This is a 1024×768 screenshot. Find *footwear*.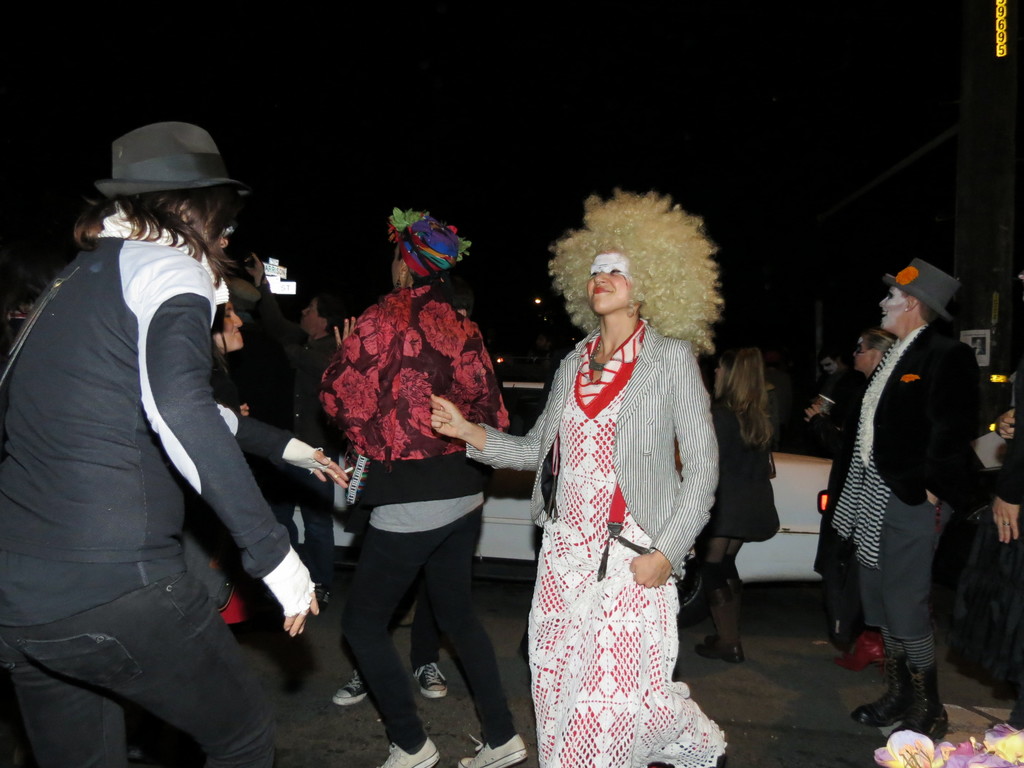
Bounding box: {"left": 834, "top": 630, "right": 883, "bottom": 667}.
